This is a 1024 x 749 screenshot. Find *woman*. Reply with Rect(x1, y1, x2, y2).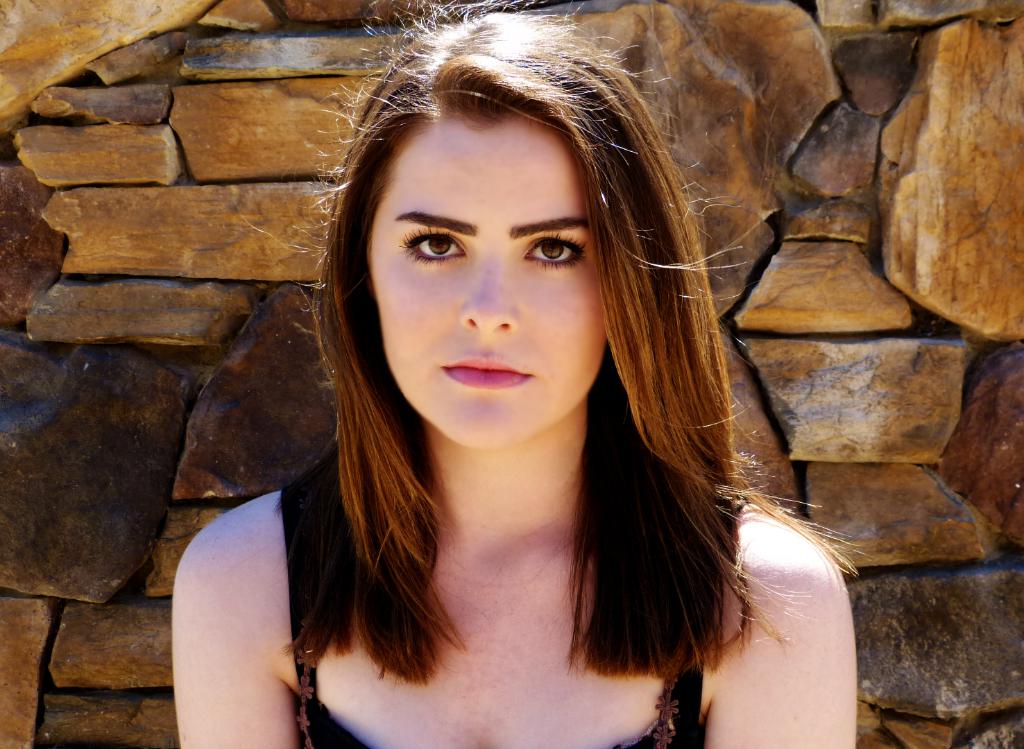
Rect(160, 35, 842, 747).
